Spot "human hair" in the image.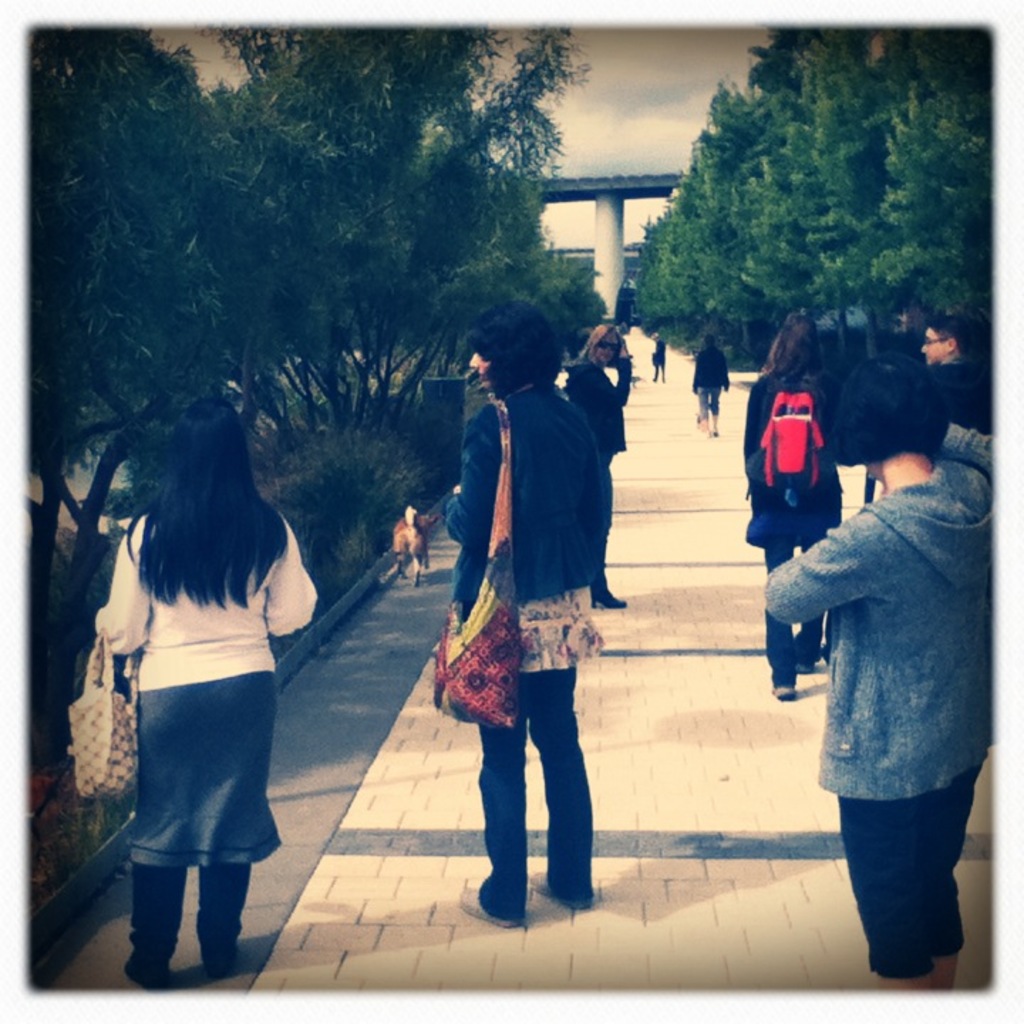
"human hair" found at Rect(585, 324, 624, 363).
